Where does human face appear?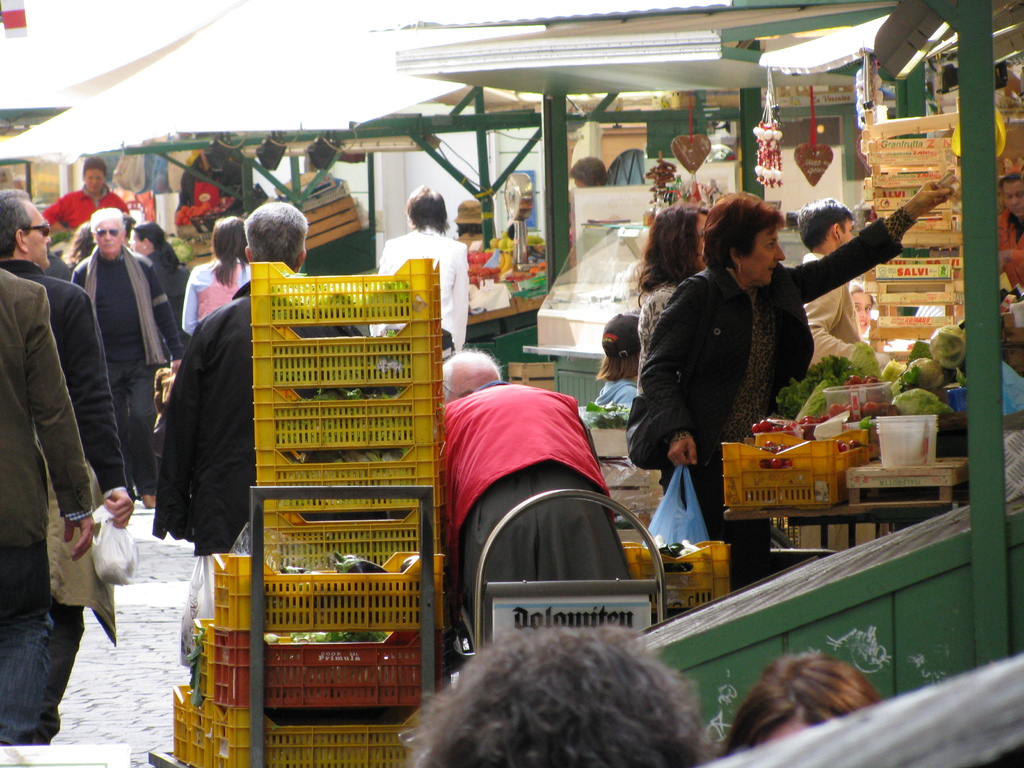
Appears at <bbox>22, 204, 54, 267</bbox>.
